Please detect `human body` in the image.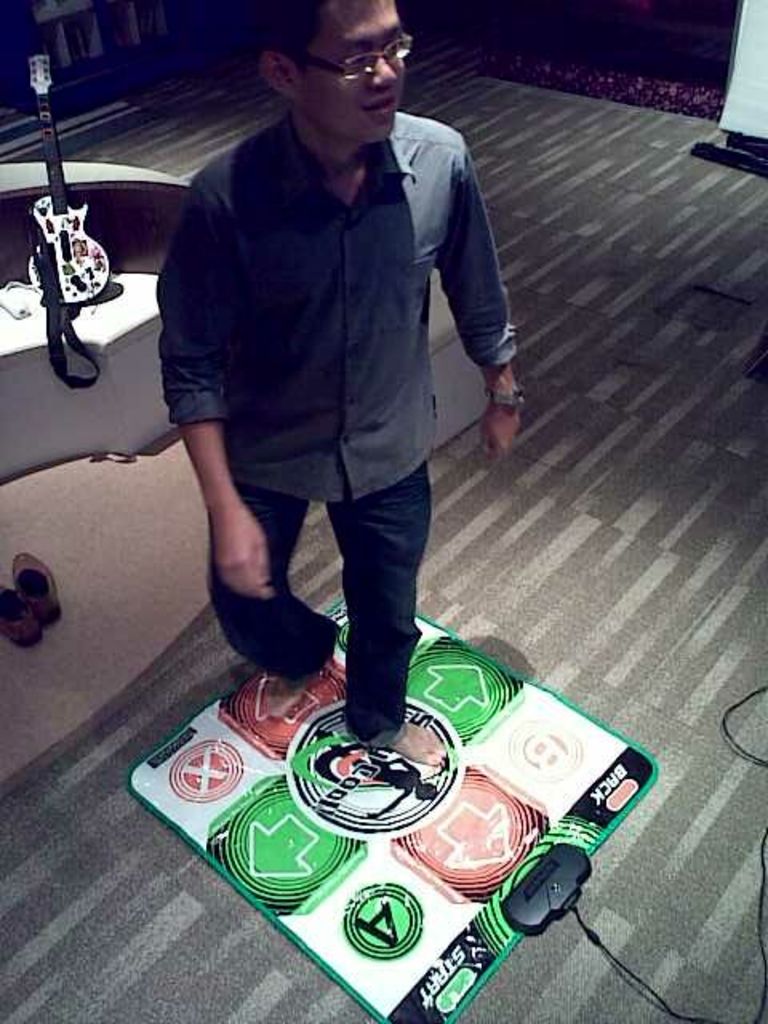
bbox=(110, 37, 544, 765).
